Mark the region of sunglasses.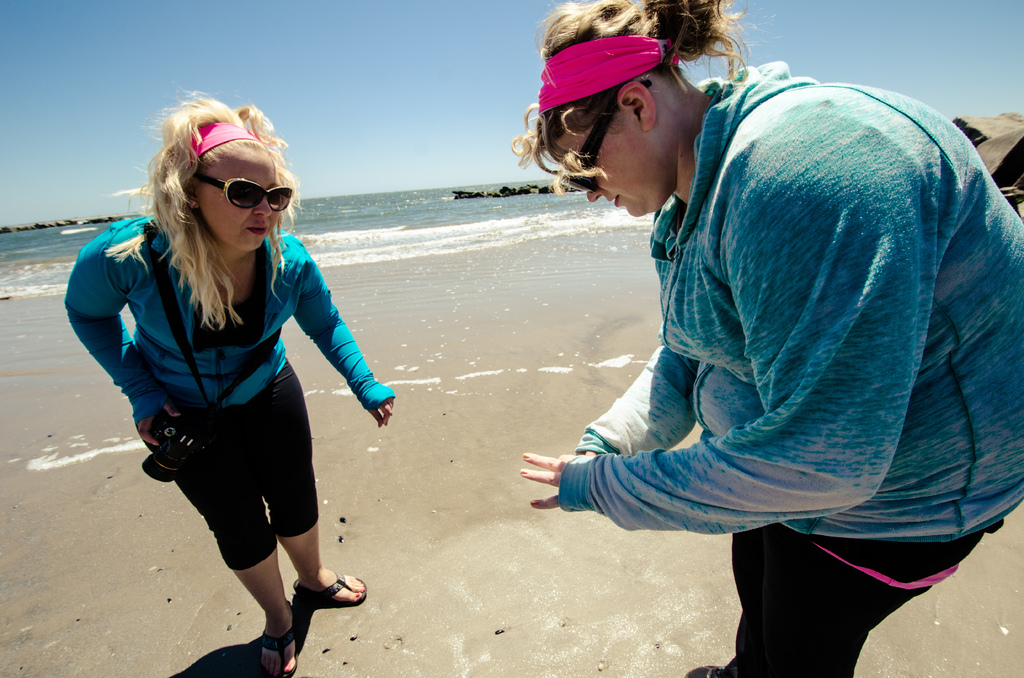
Region: [199,172,292,216].
